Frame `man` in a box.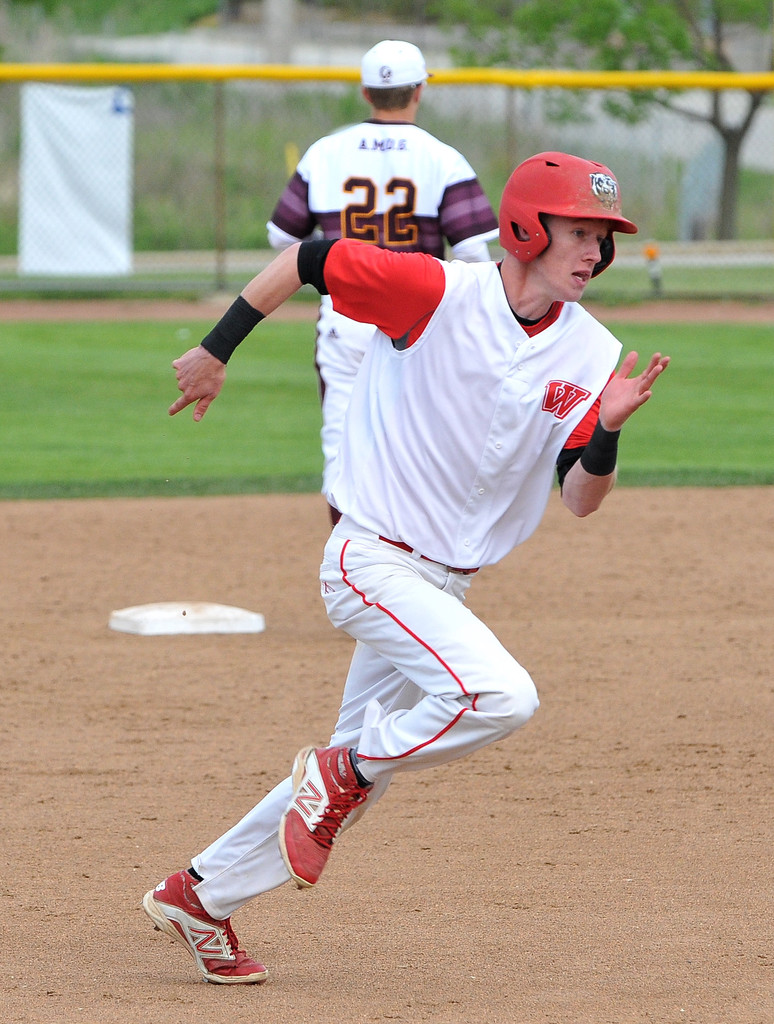
x1=261, y1=34, x2=497, y2=518.
